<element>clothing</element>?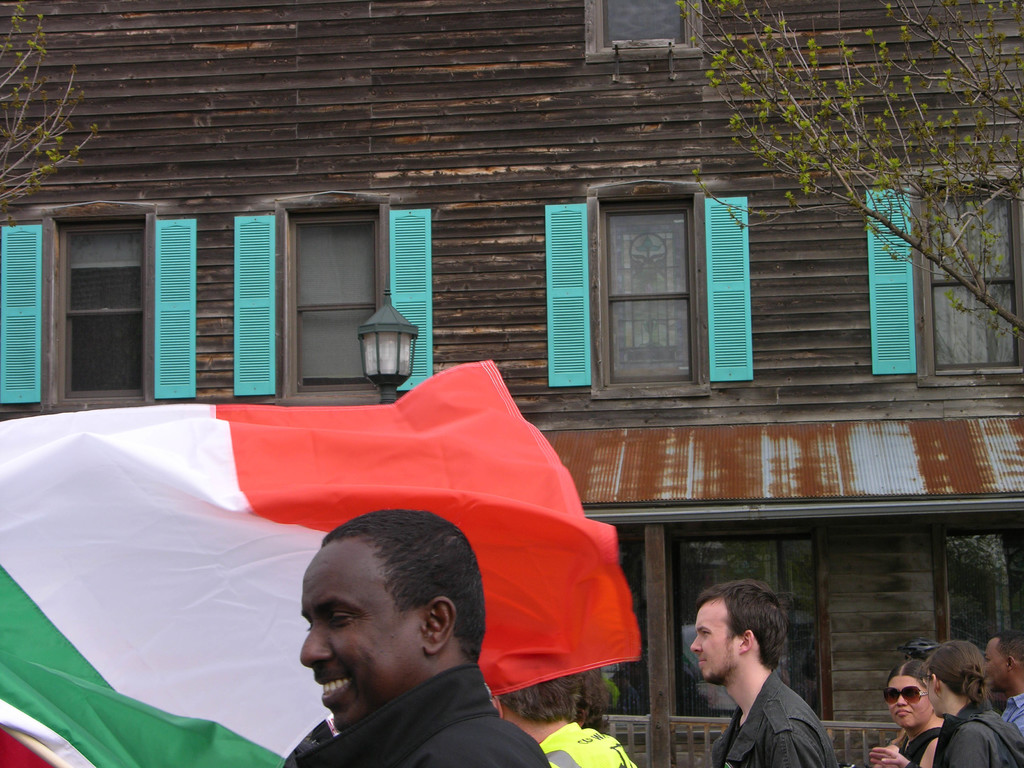
crop(901, 724, 936, 767)
